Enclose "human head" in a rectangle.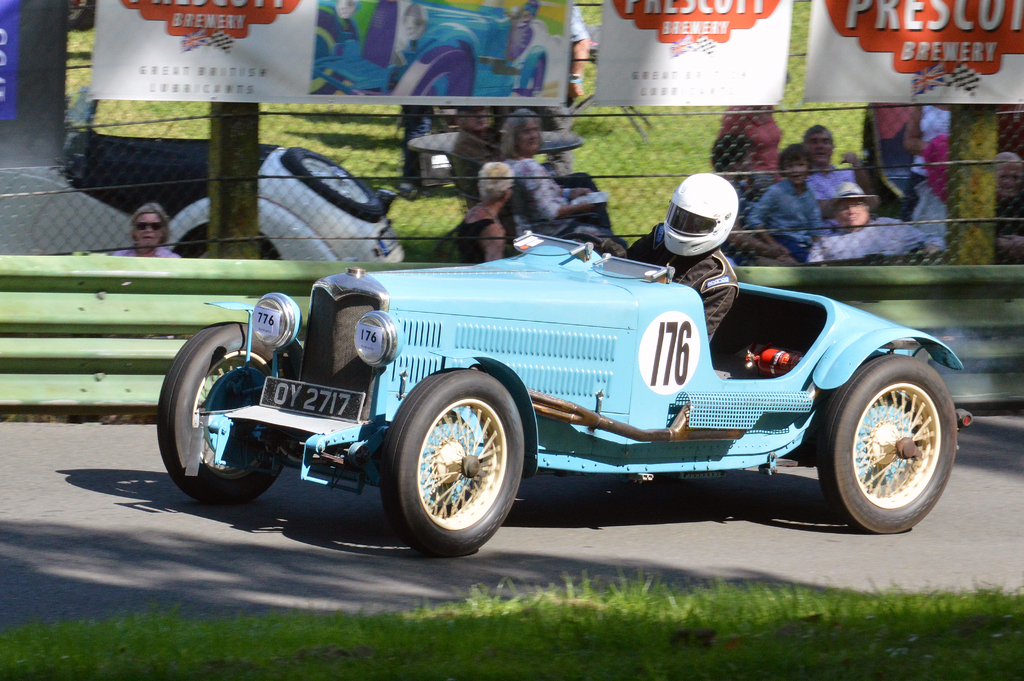
detection(133, 204, 172, 249).
